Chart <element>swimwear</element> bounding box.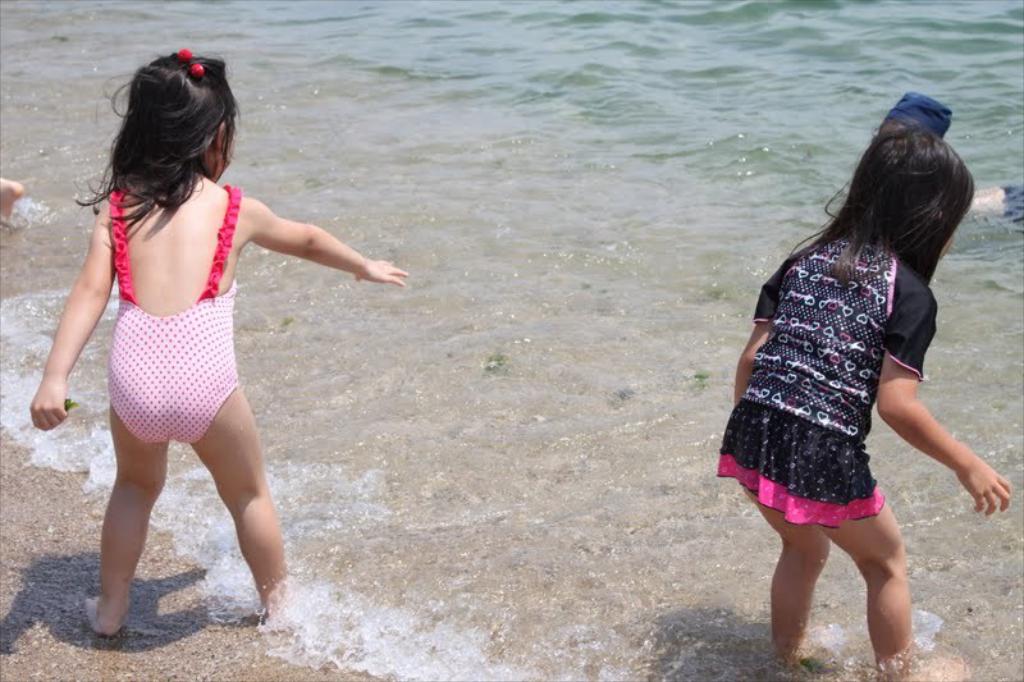
Charted: [left=105, top=184, right=242, bottom=445].
